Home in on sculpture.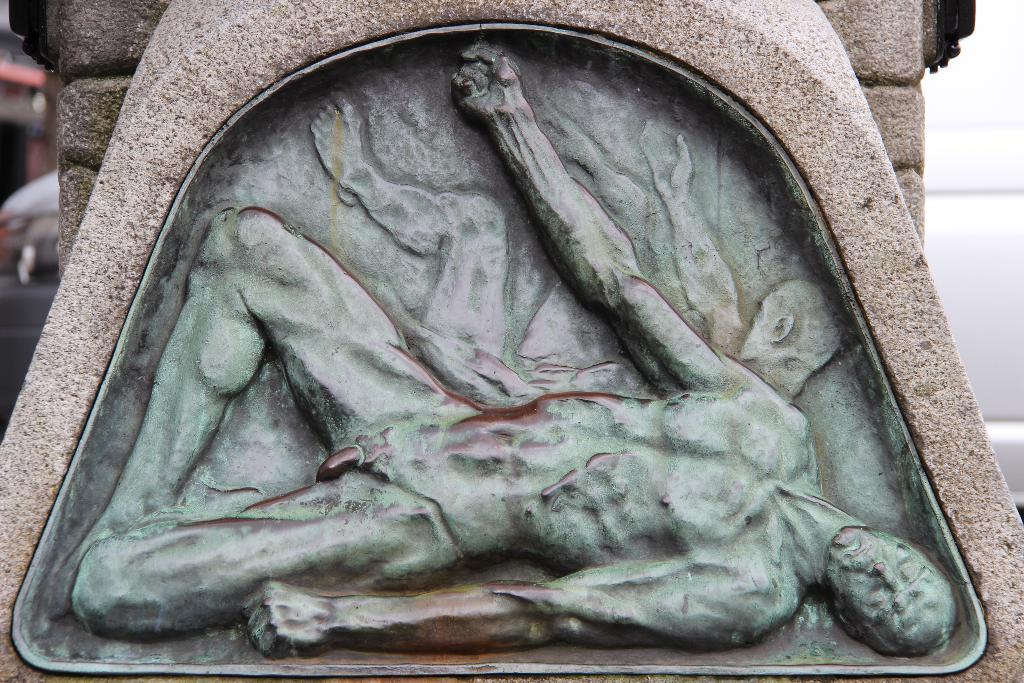
Homed in at 60/37/974/667.
